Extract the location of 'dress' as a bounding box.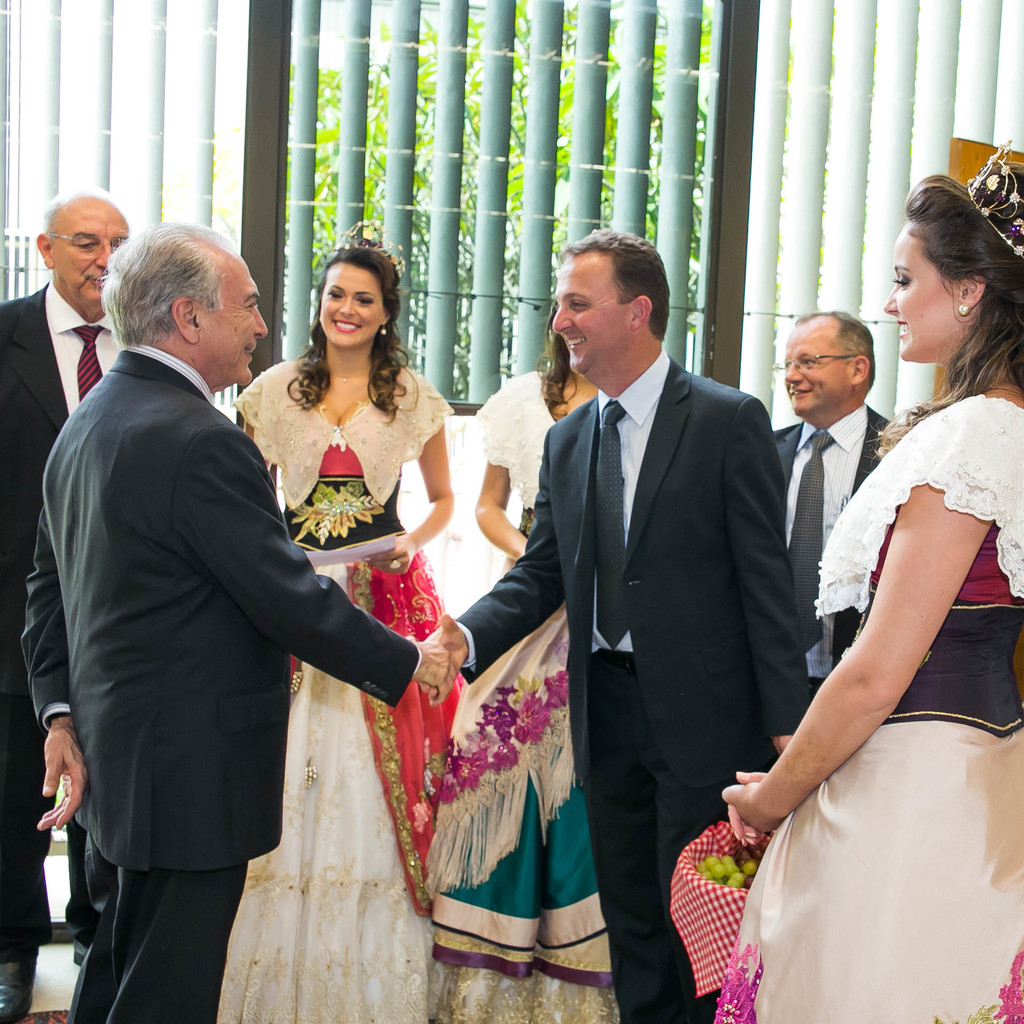
[x1=732, y1=393, x2=1023, y2=1023].
